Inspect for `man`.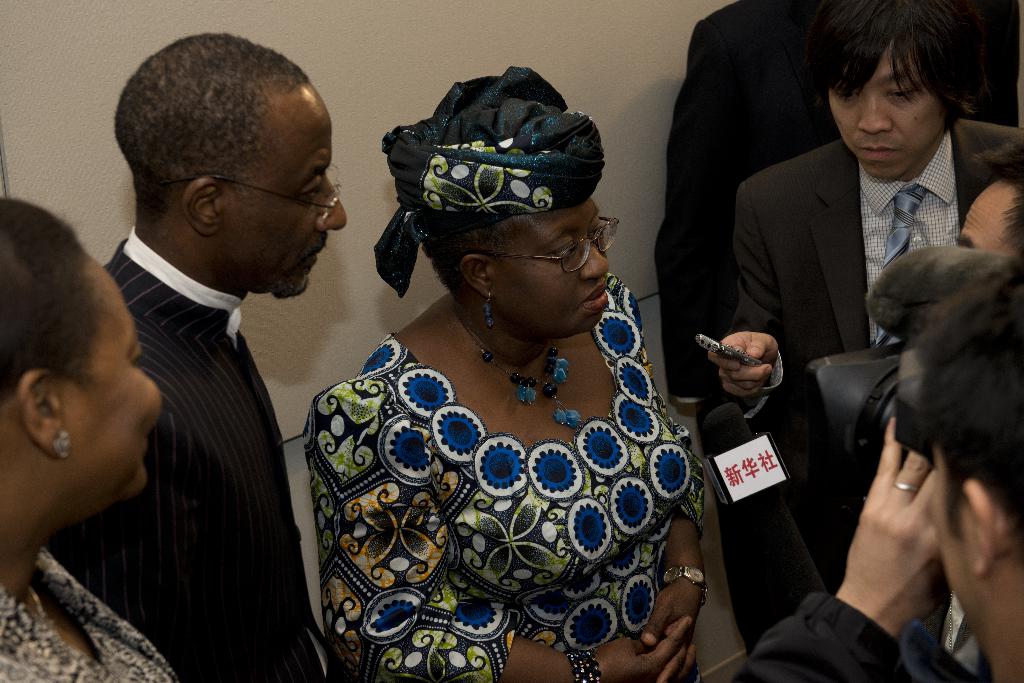
Inspection: box(704, 0, 1023, 587).
